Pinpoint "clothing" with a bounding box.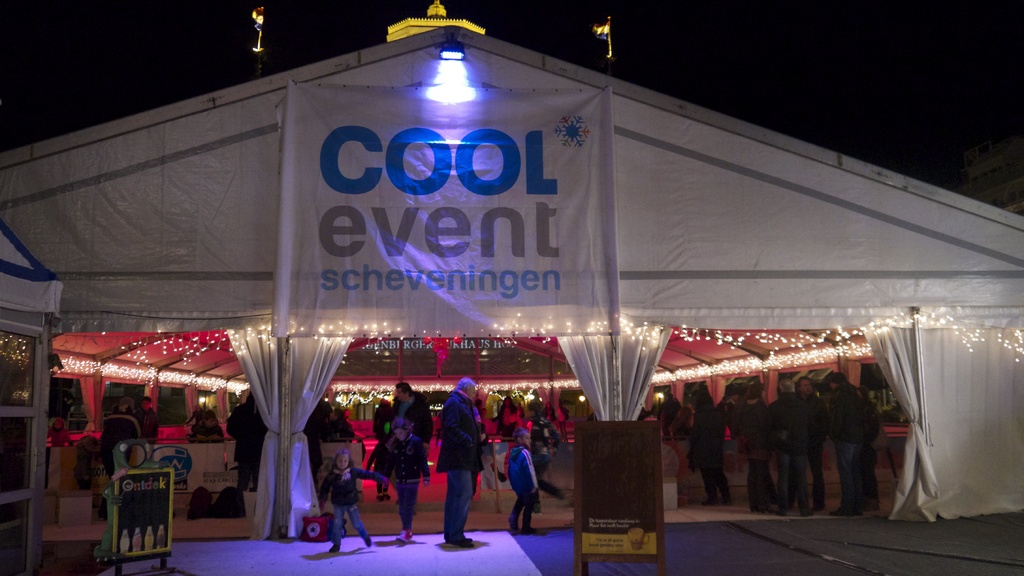
box(795, 392, 826, 499).
